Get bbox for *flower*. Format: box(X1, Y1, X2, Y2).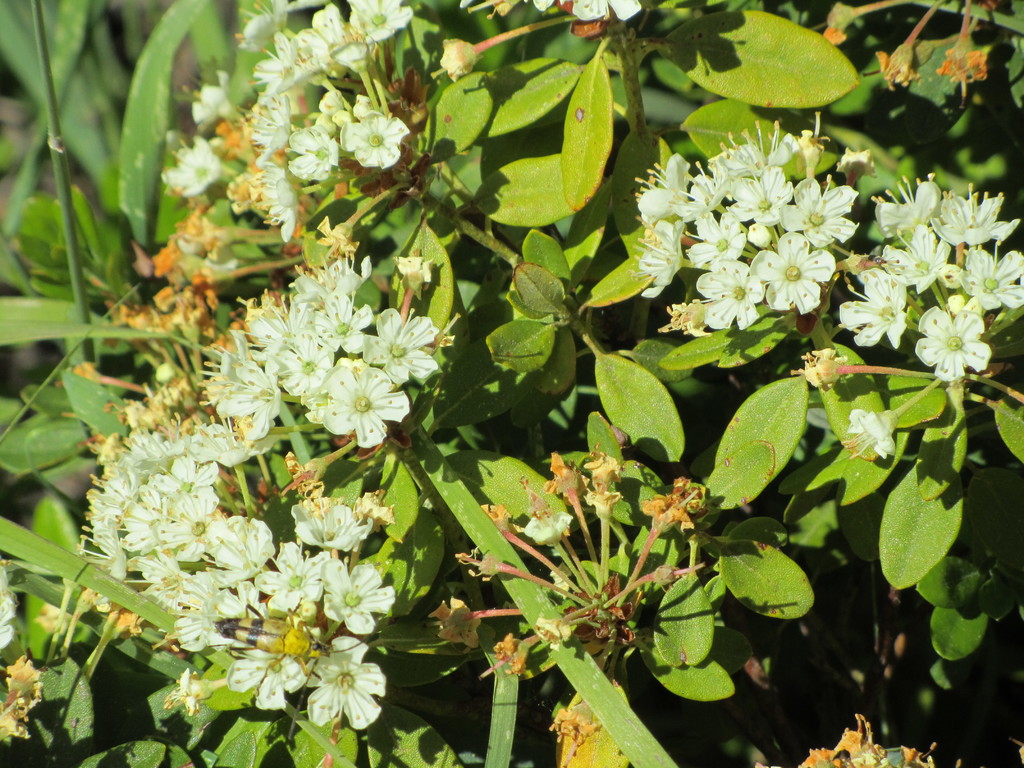
box(838, 407, 902, 463).
